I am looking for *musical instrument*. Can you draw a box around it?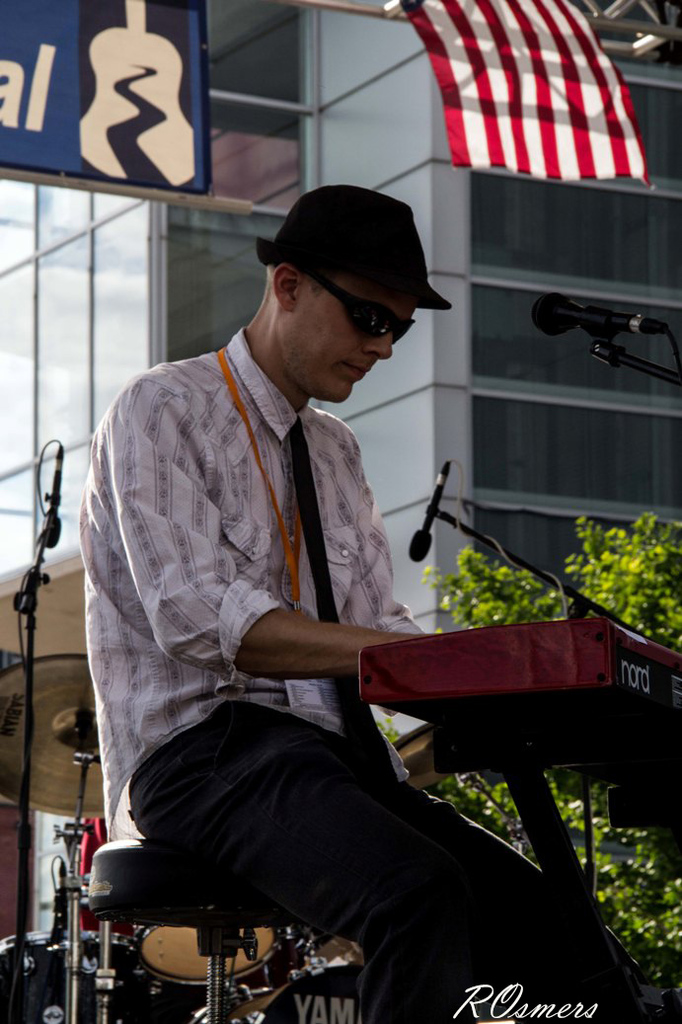
Sure, the bounding box is crop(0, 926, 154, 1023).
